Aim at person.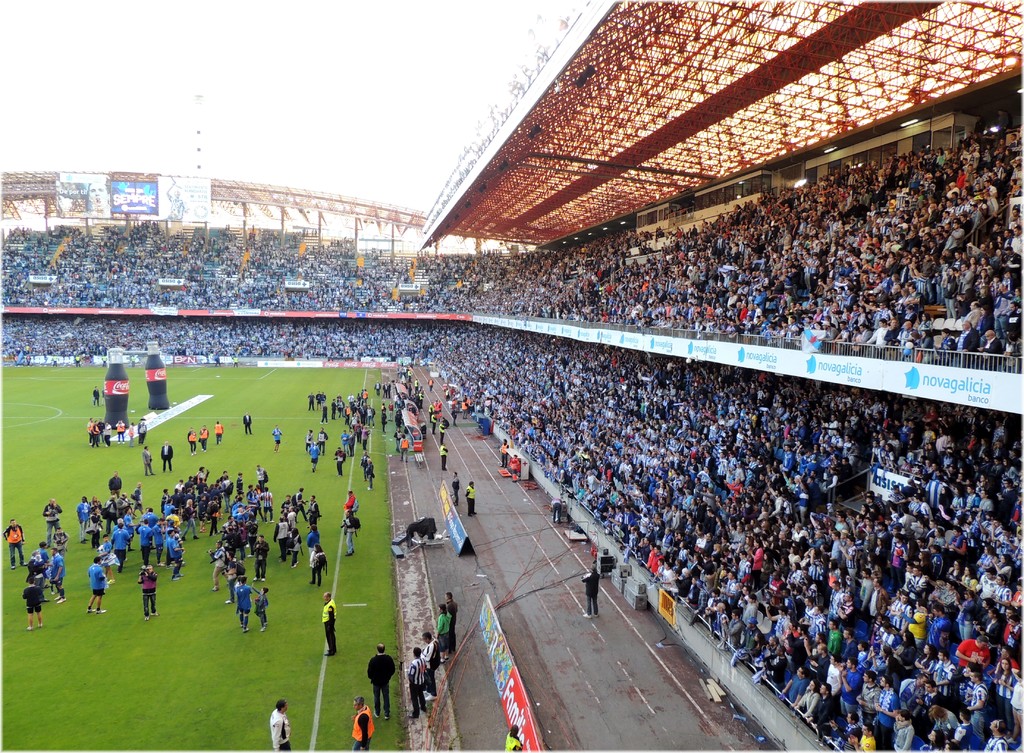
Aimed at (x1=0, y1=521, x2=26, y2=562).
